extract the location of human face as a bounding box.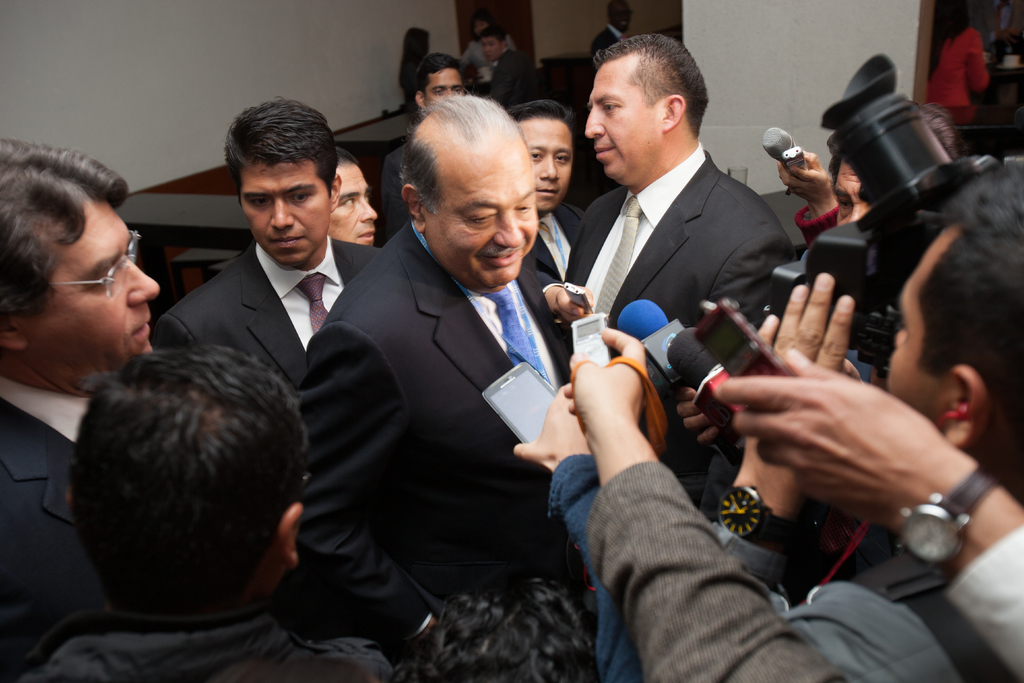
select_region(428, 158, 540, 286).
